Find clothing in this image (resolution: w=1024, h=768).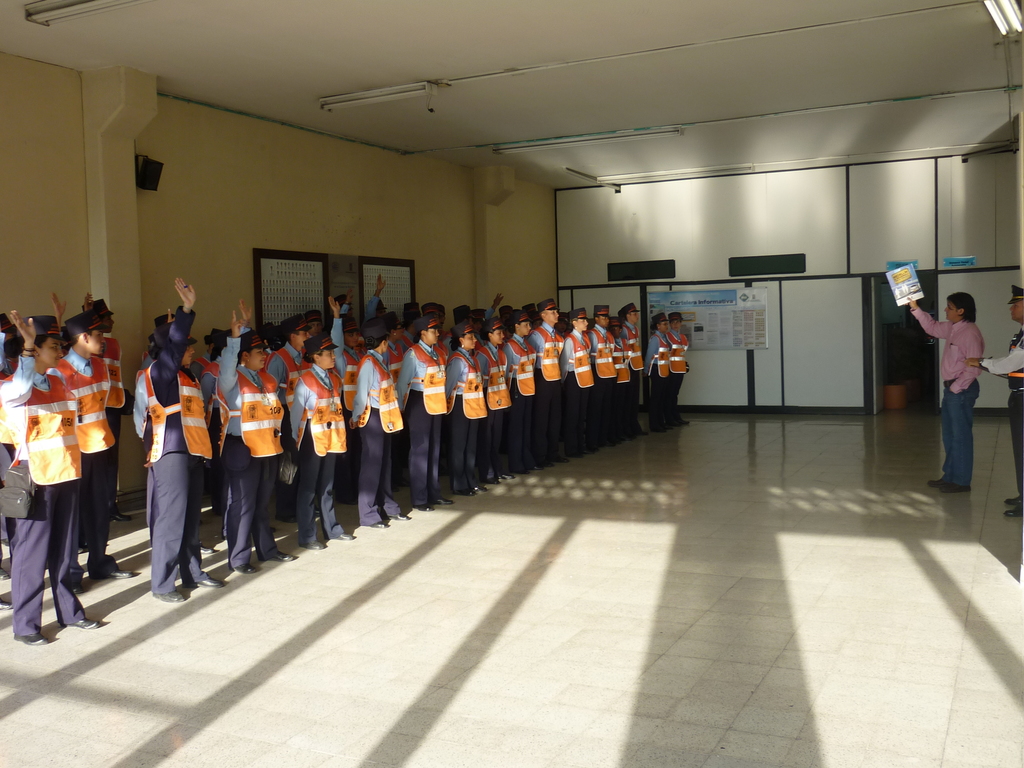
bbox=[0, 358, 17, 387].
